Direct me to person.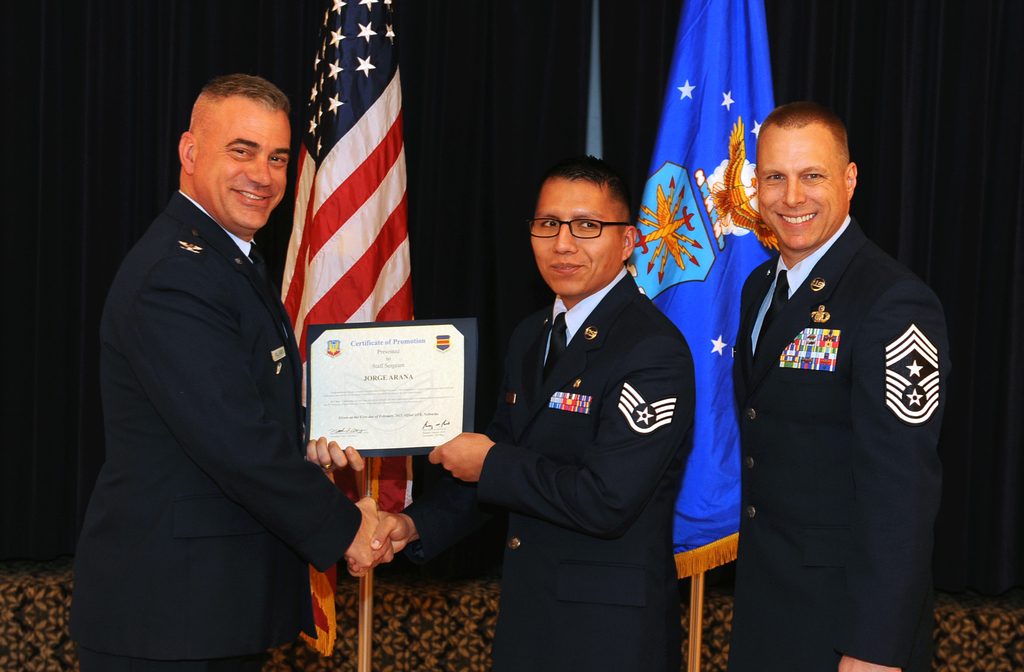
Direction: [78,70,419,671].
